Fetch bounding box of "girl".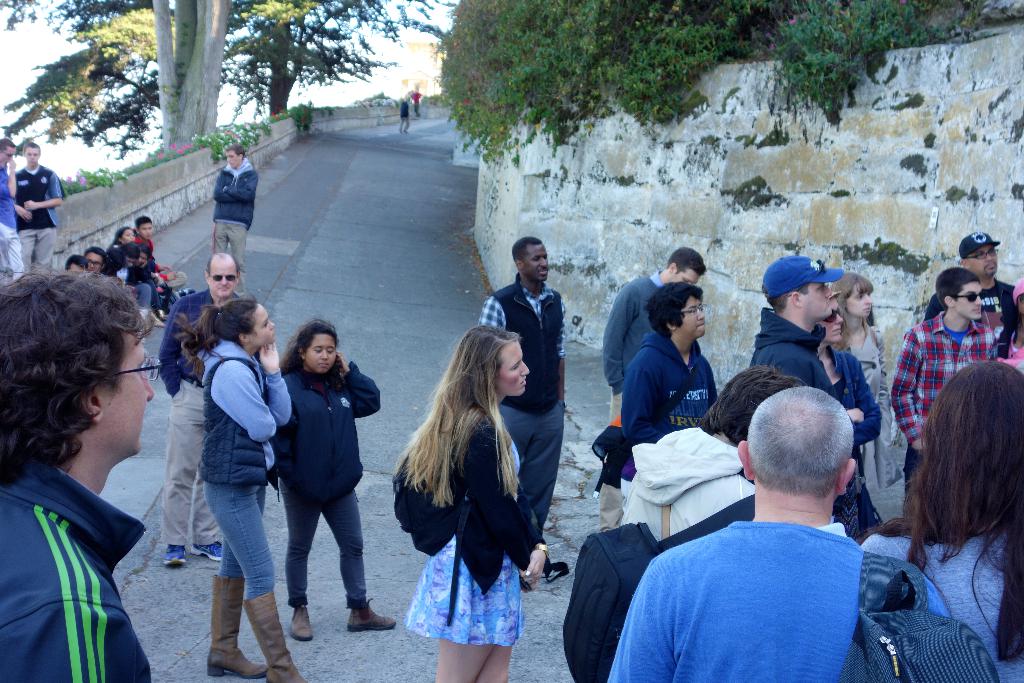
Bbox: (left=400, top=329, right=552, bottom=680).
